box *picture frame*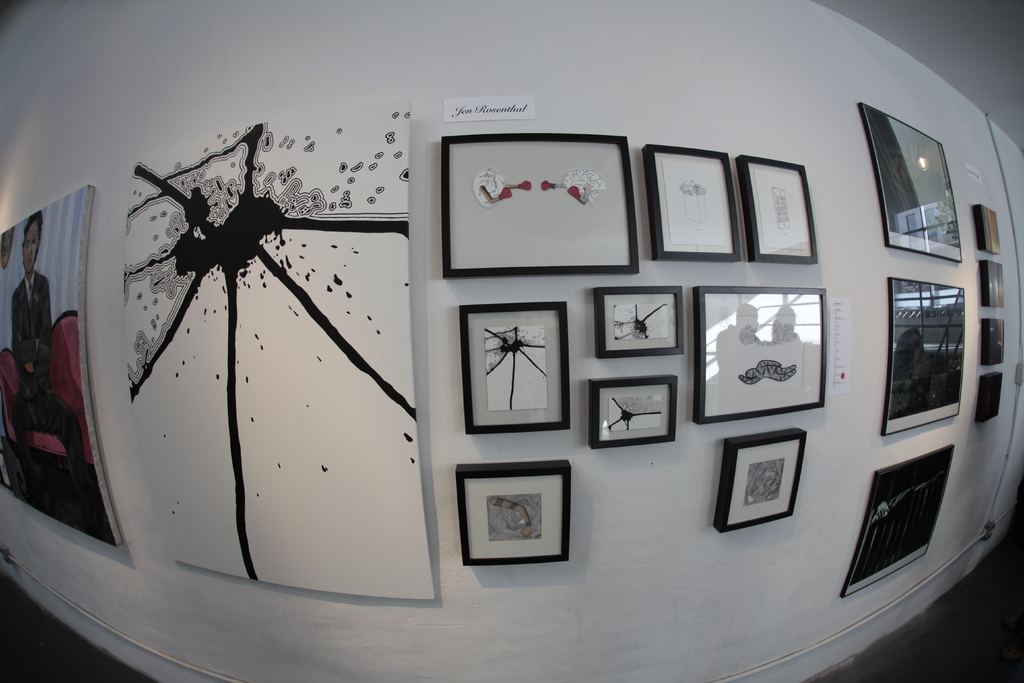
588, 374, 680, 448
